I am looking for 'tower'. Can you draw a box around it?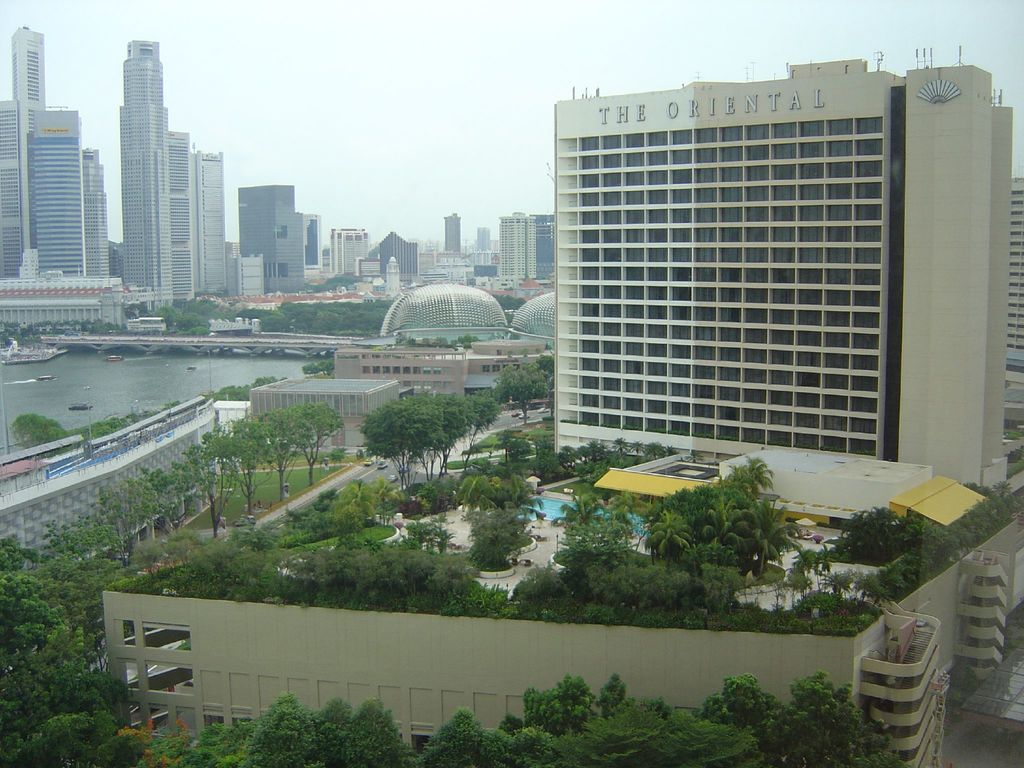
Sure, the bounding box is [12,63,102,285].
